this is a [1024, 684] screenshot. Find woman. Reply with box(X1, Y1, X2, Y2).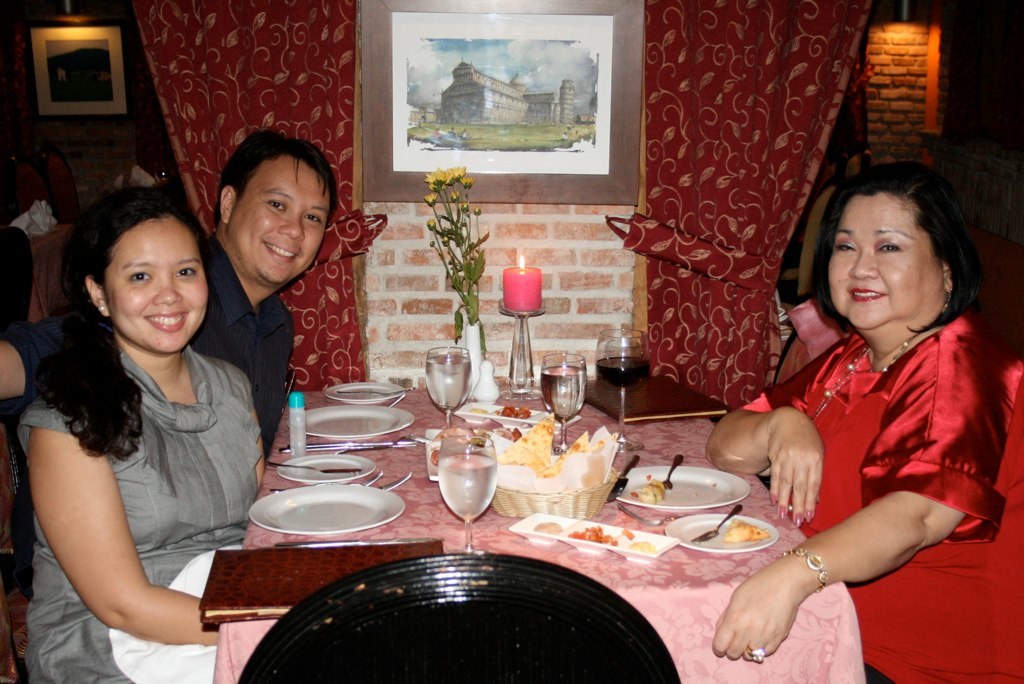
box(706, 157, 1023, 683).
